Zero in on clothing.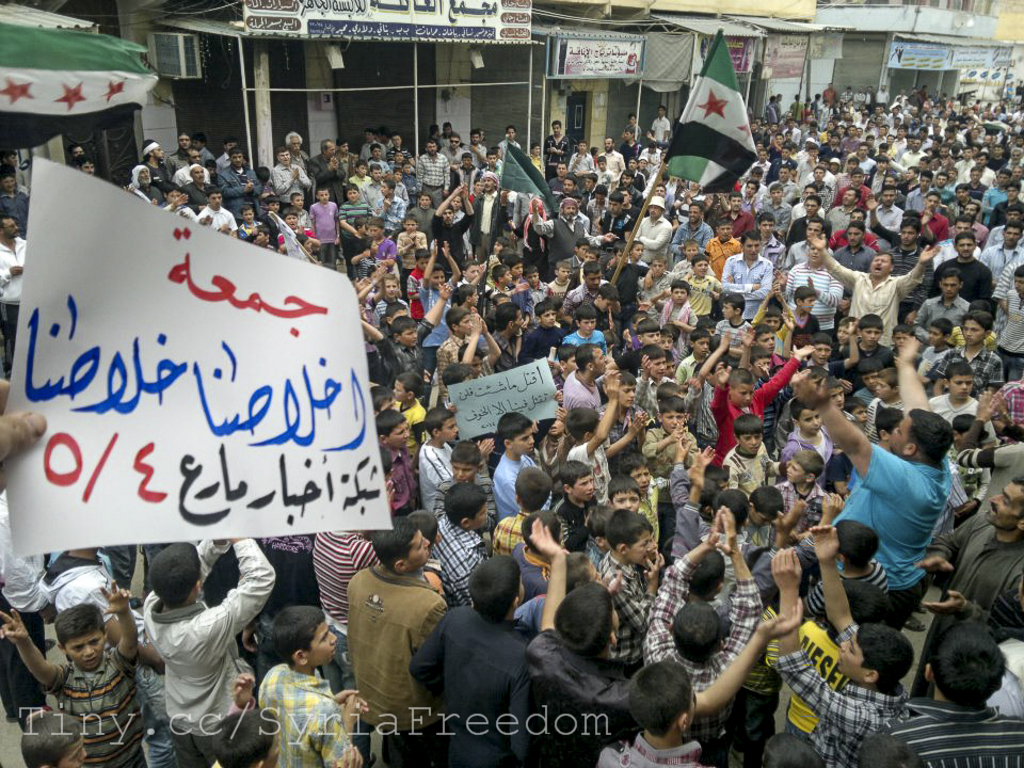
Zeroed in: x1=377 y1=330 x2=432 y2=369.
